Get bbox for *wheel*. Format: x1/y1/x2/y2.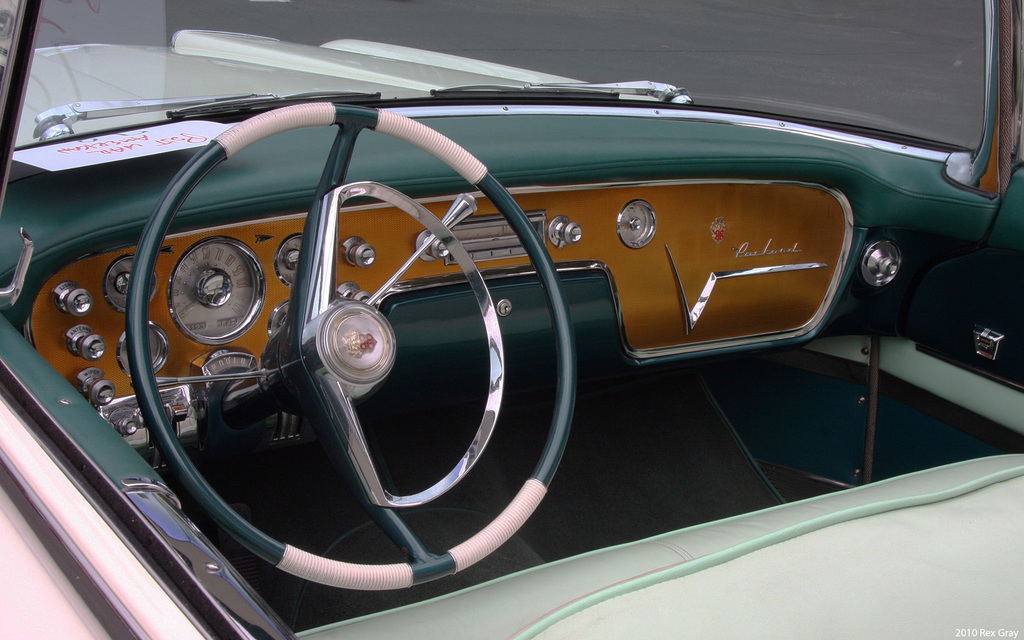
122/101/575/591.
